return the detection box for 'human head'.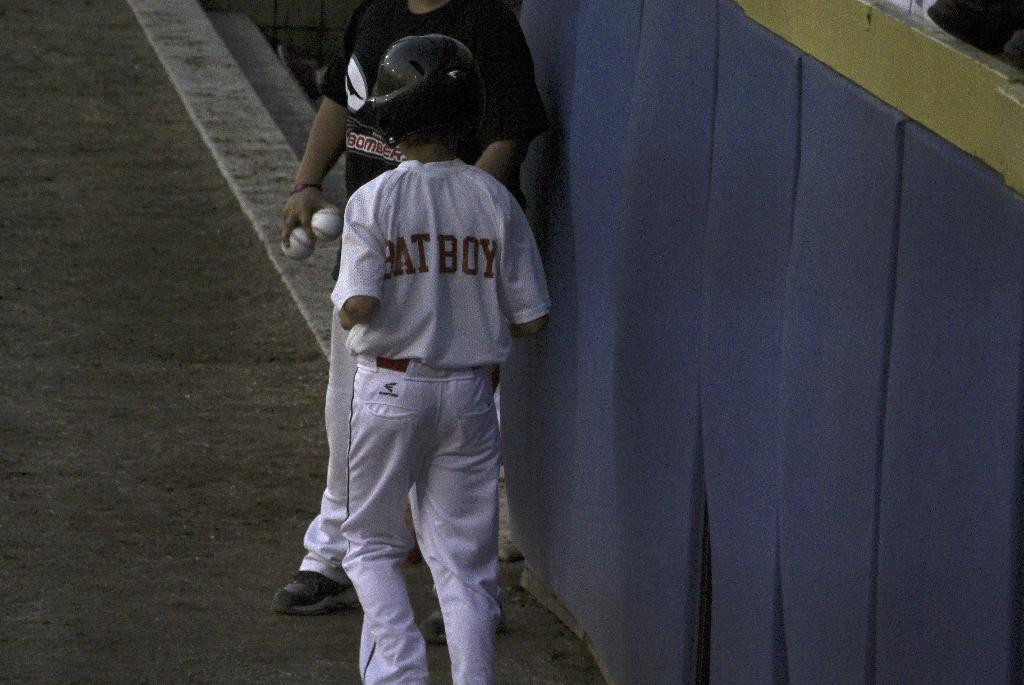
{"x1": 357, "y1": 22, "x2": 480, "y2": 159}.
